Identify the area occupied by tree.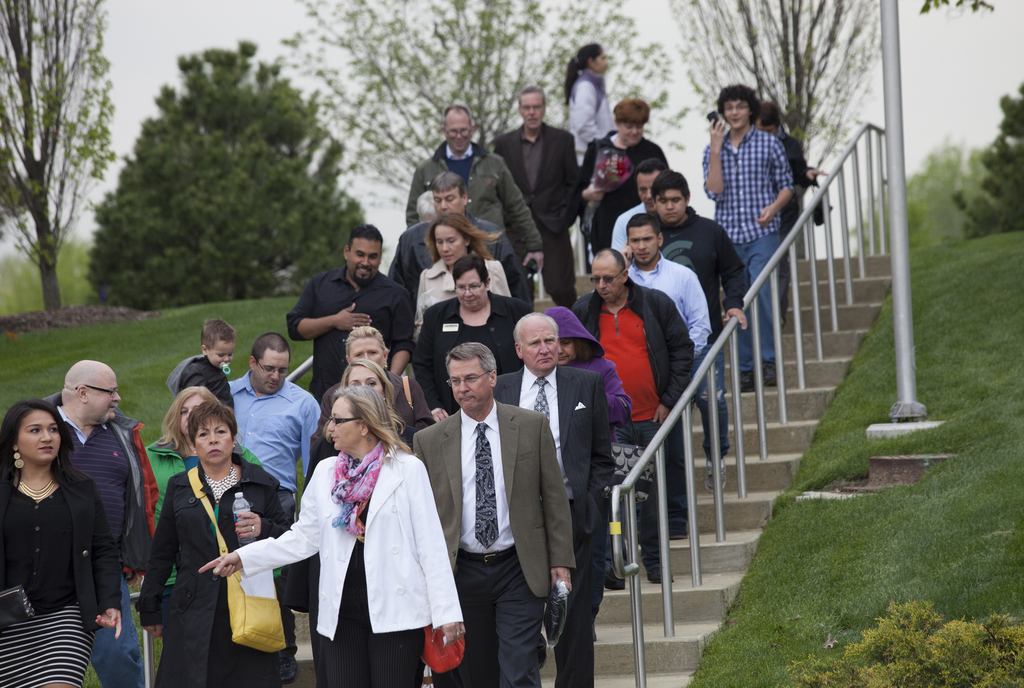
Area: detection(906, 136, 997, 250).
